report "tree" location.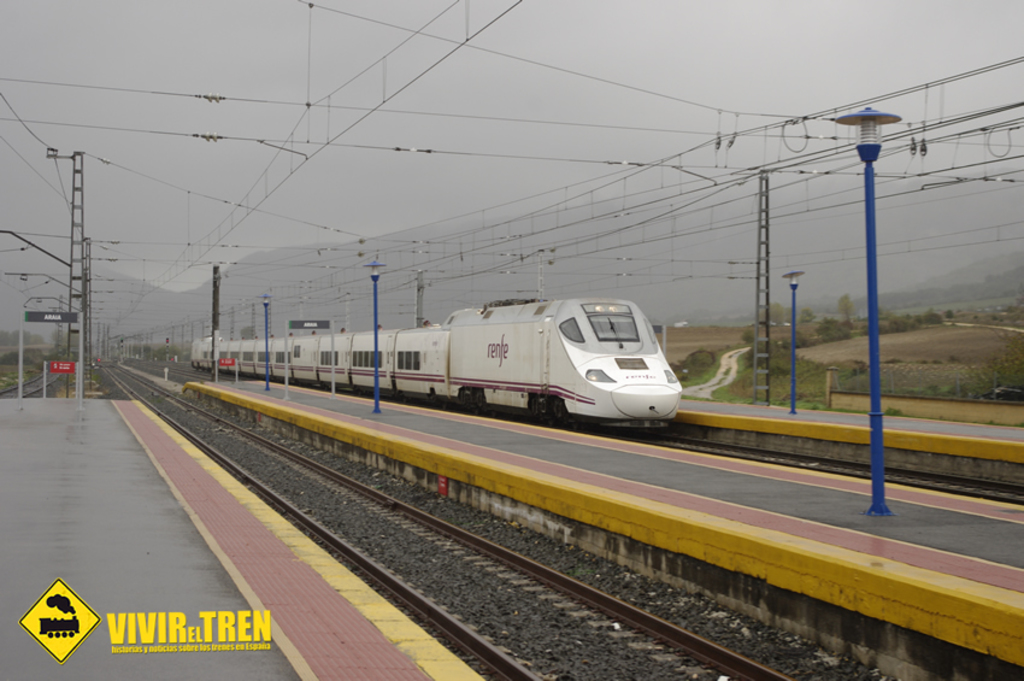
Report: bbox=(242, 322, 254, 341).
